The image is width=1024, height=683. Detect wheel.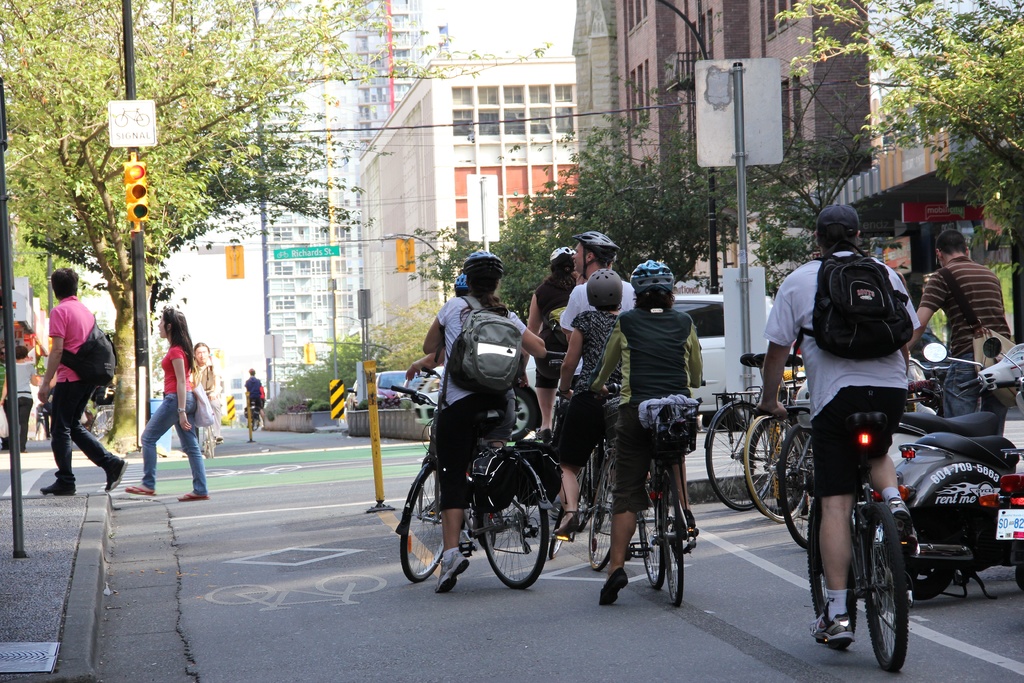
Detection: crop(769, 425, 833, 554).
